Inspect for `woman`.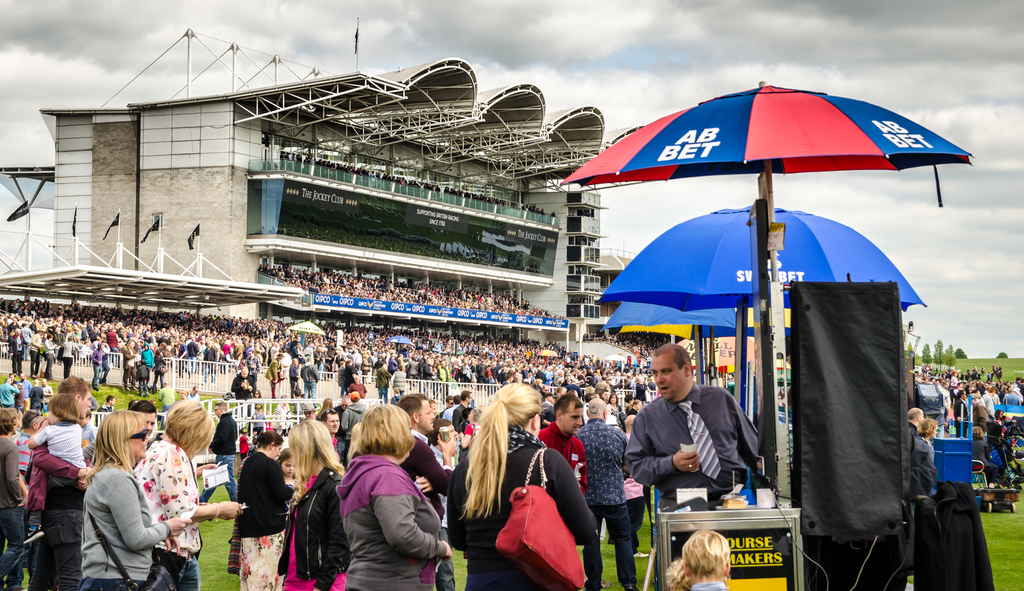
Inspection: 339:401:450:588.
